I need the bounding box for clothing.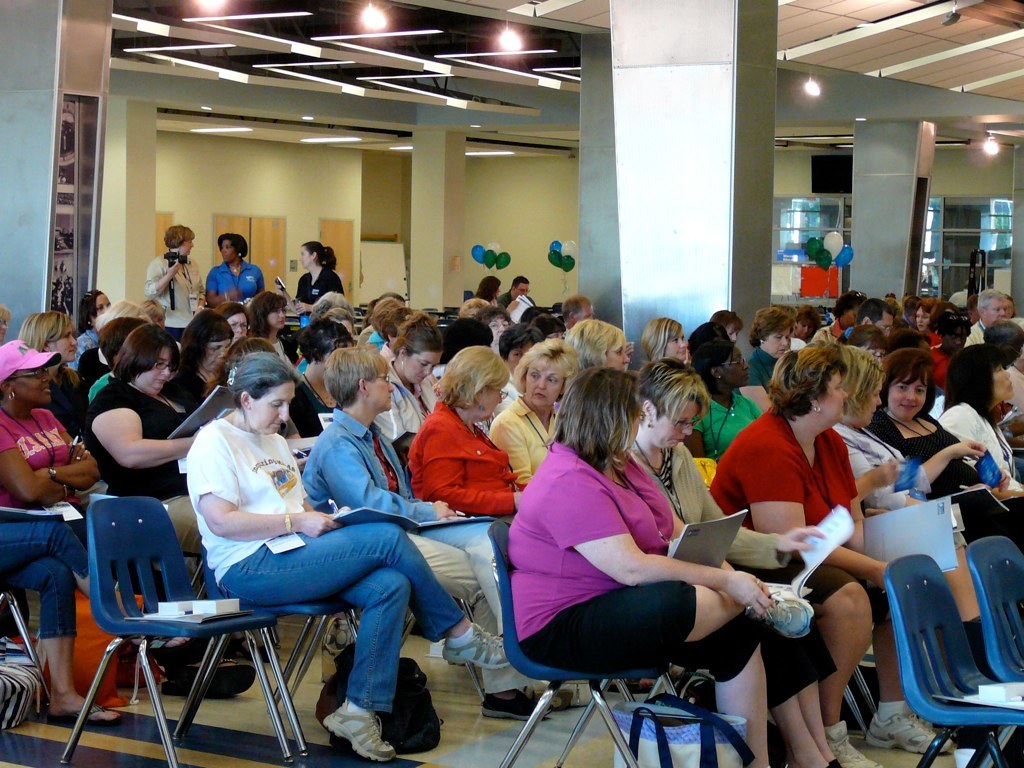
Here it is: 527,469,731,686.
